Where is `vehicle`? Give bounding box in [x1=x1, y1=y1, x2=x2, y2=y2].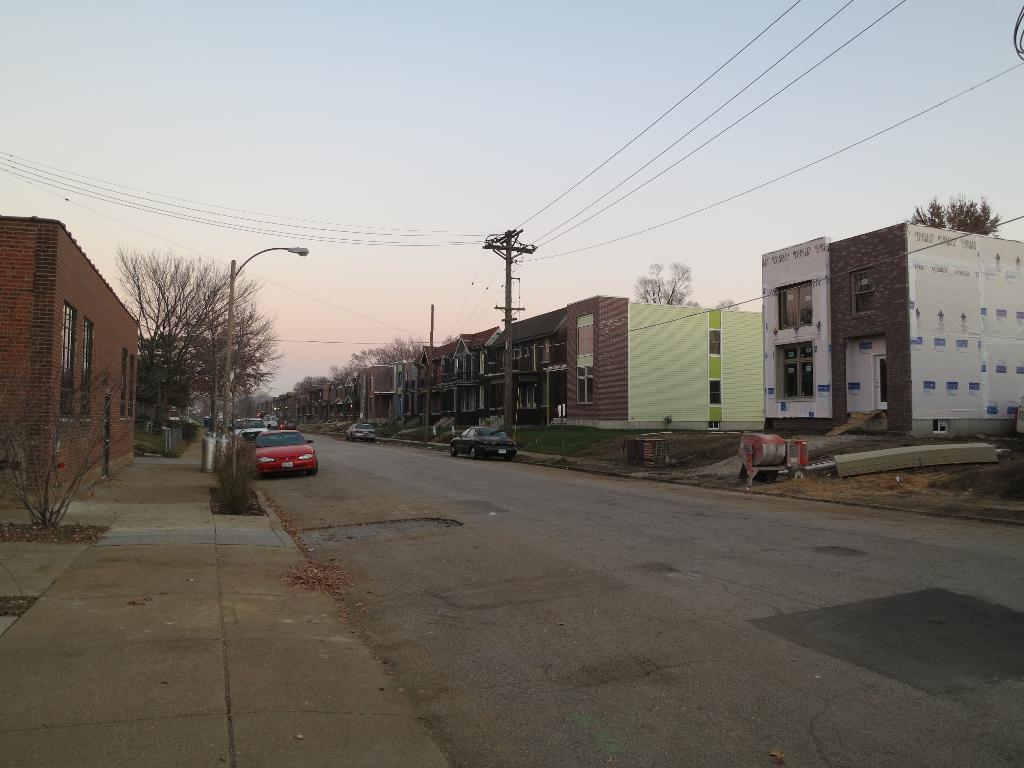
[x1=339, y1=421, x2=373, y2=444].
